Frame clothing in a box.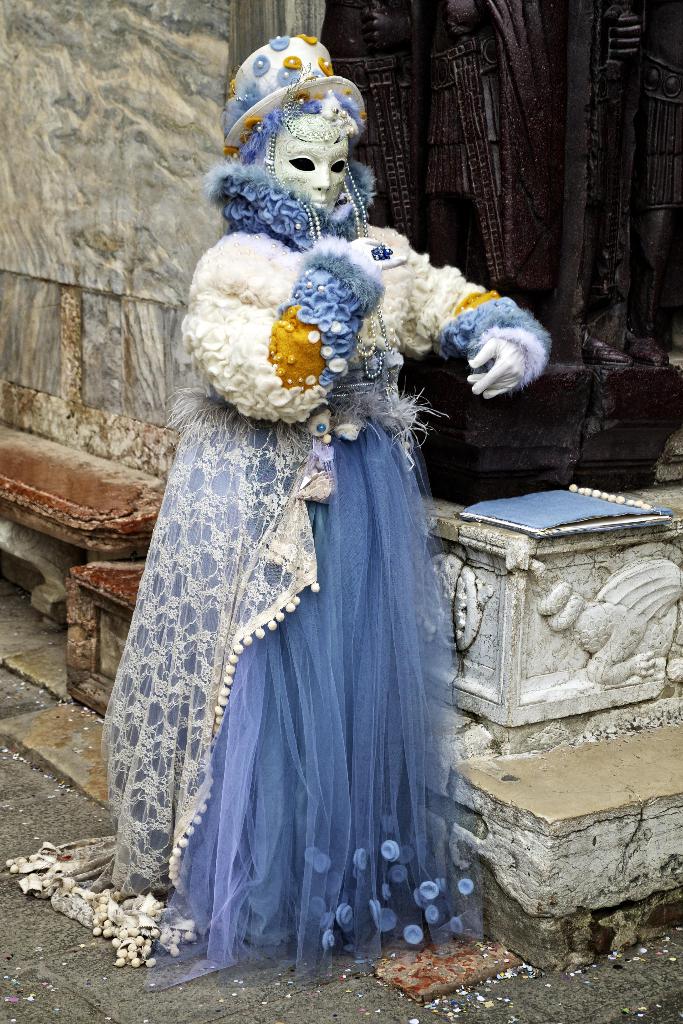
bbox(101, 273, 483, 940).
